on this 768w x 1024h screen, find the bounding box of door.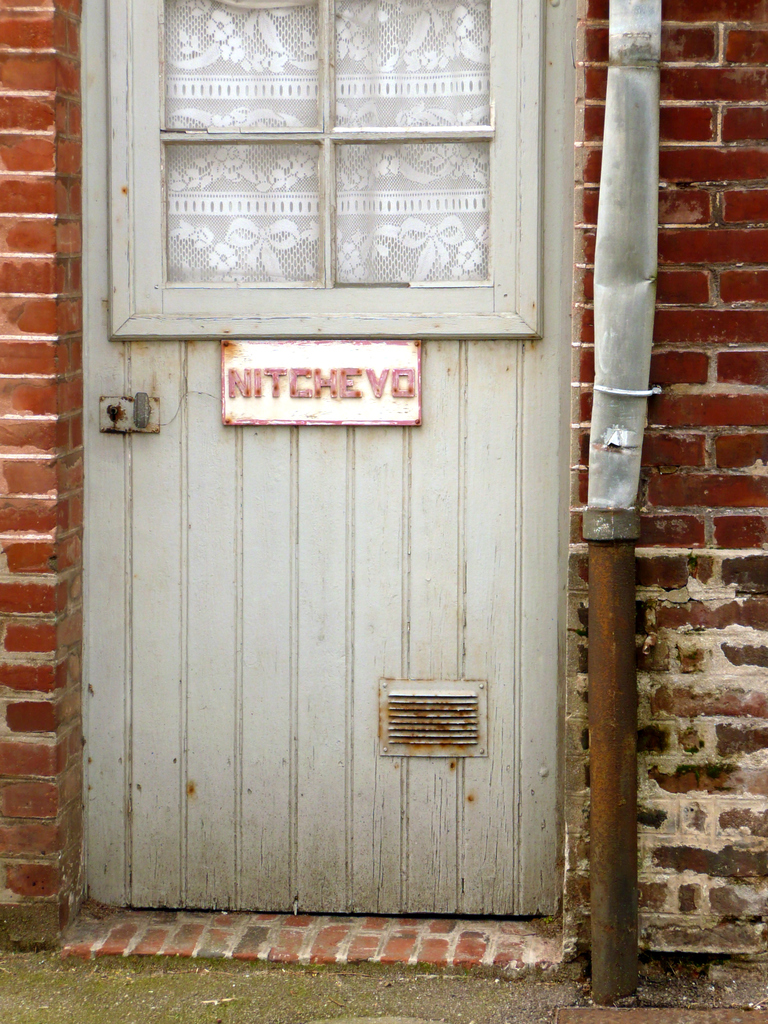
Bounding box: 81:152:612:924.
